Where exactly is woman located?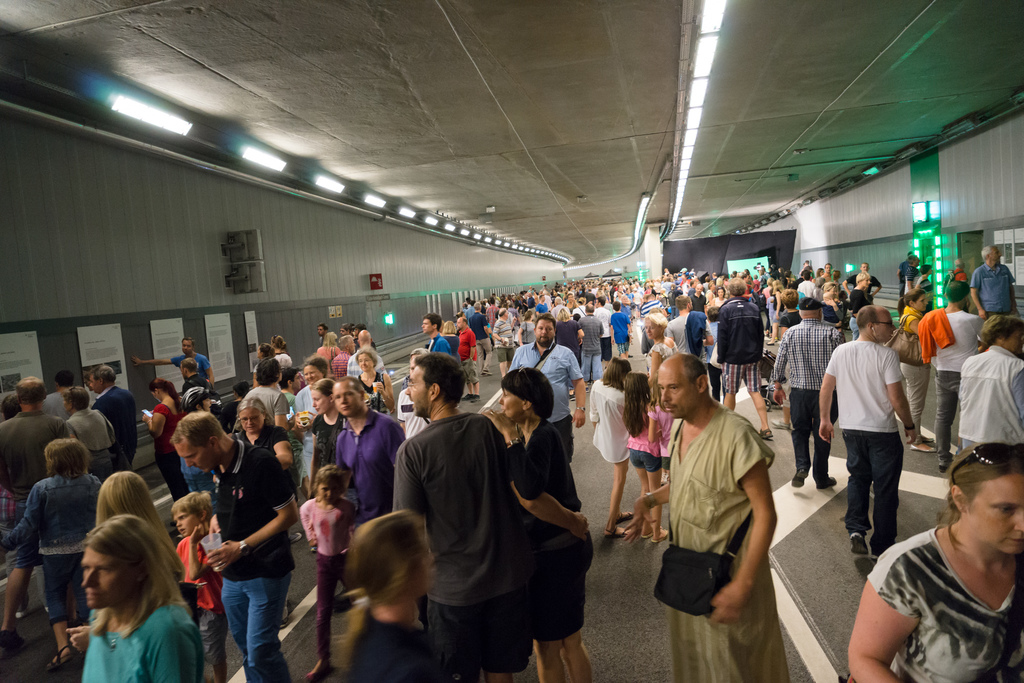
Its bounding box is locate(486, 370, 595, 682).
